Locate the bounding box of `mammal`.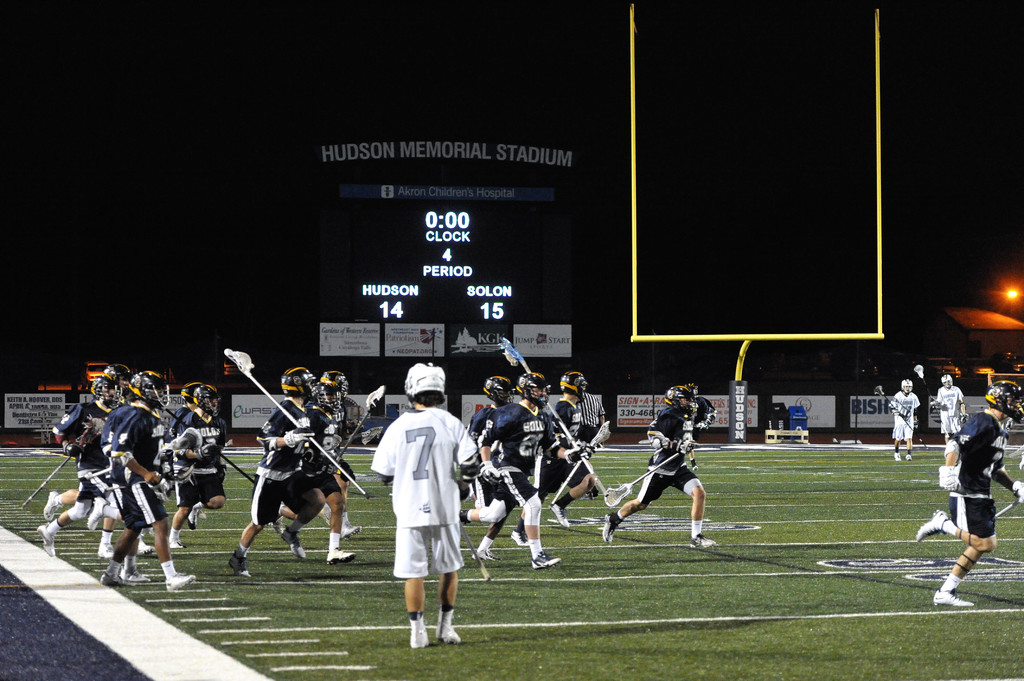
Bounding box: box=[579, 387, 605, 499].
